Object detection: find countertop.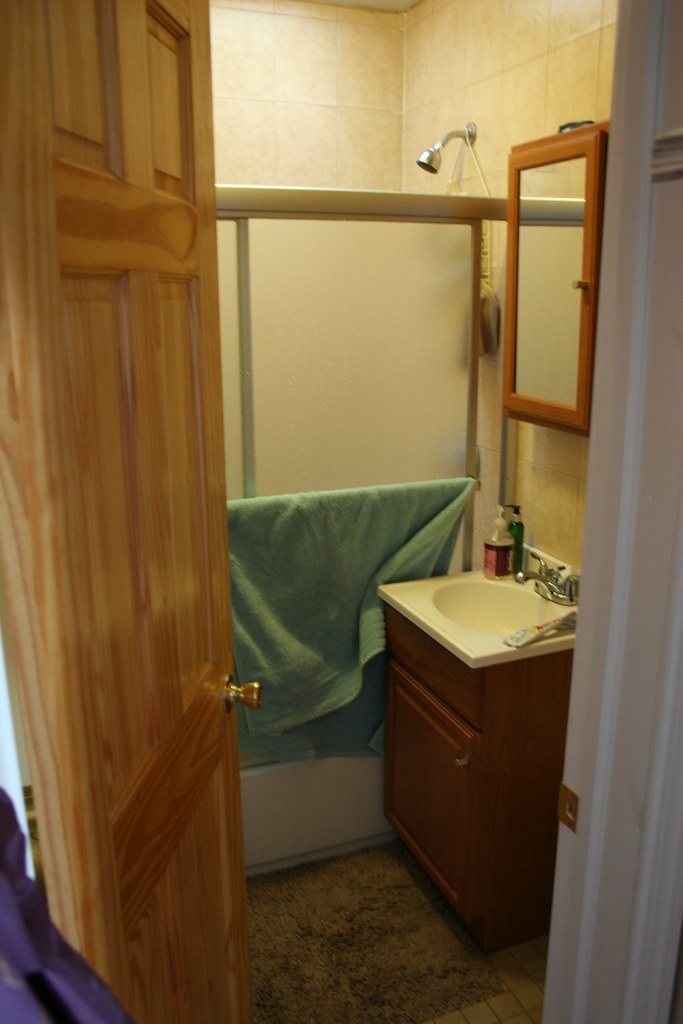
{"x1": 372, "y1": 561, "x2": 579, "y2": 957}.
